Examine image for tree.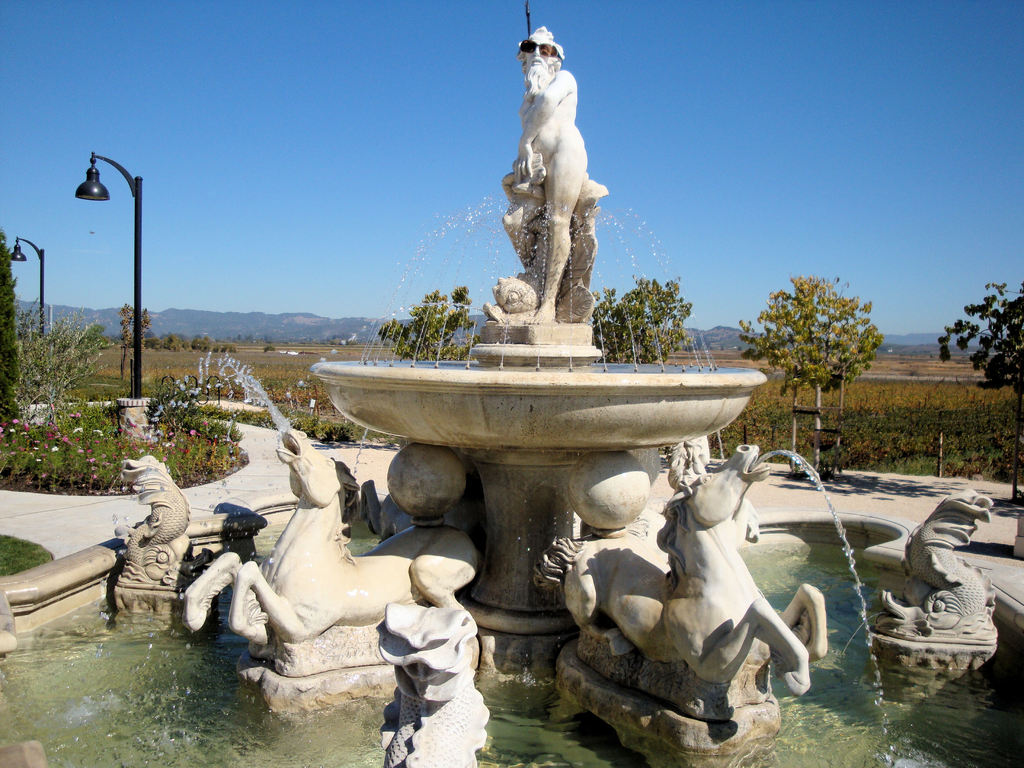
Examination result: [145, 331, 239, 355].
